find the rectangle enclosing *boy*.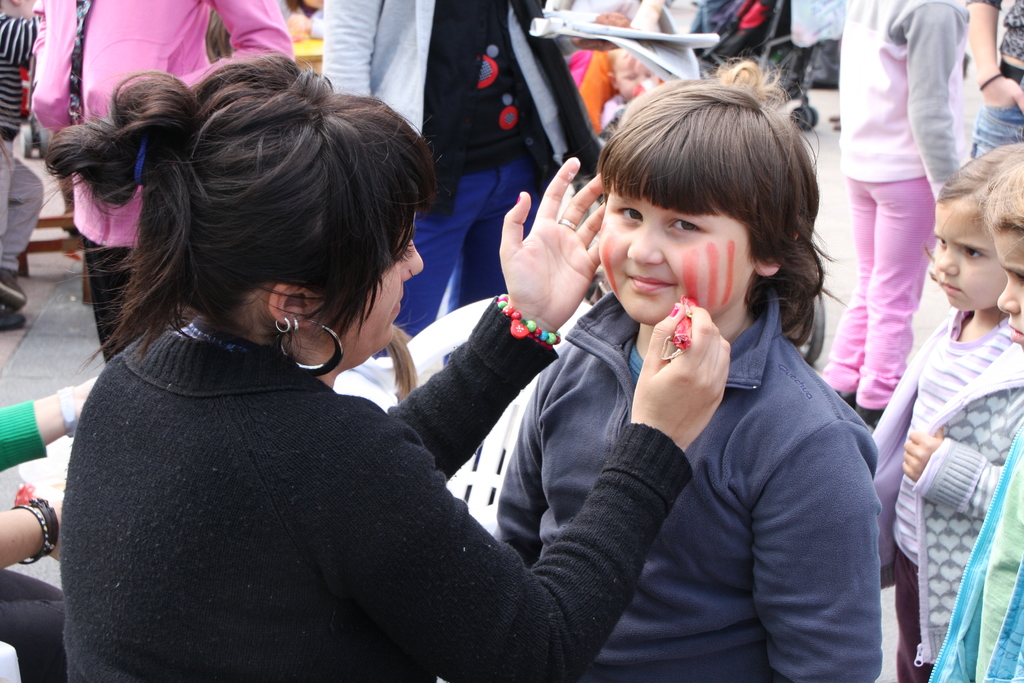
l=848, t=136, r=1023, b=682.
